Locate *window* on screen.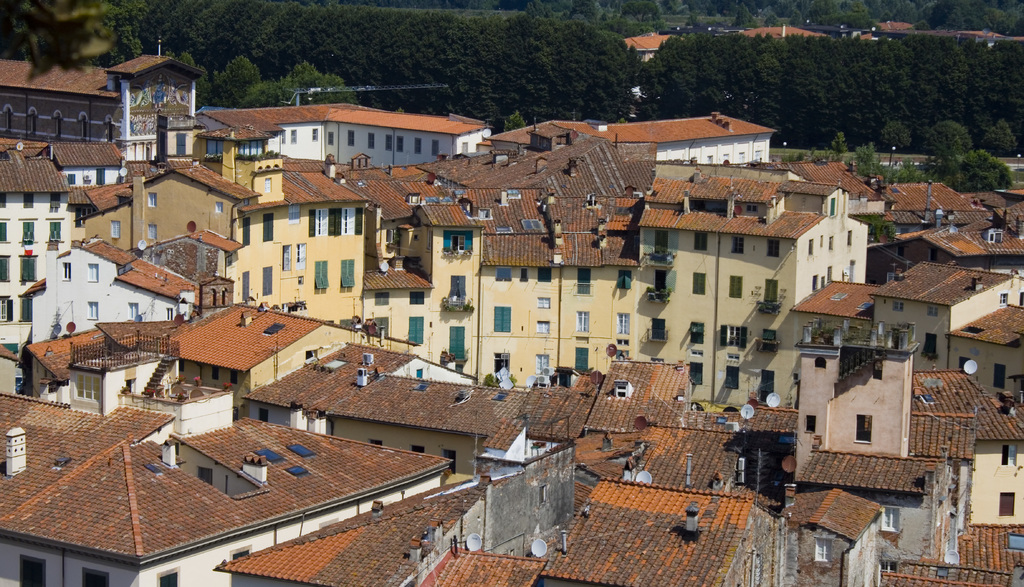
On screen at (730,277,744,297).
